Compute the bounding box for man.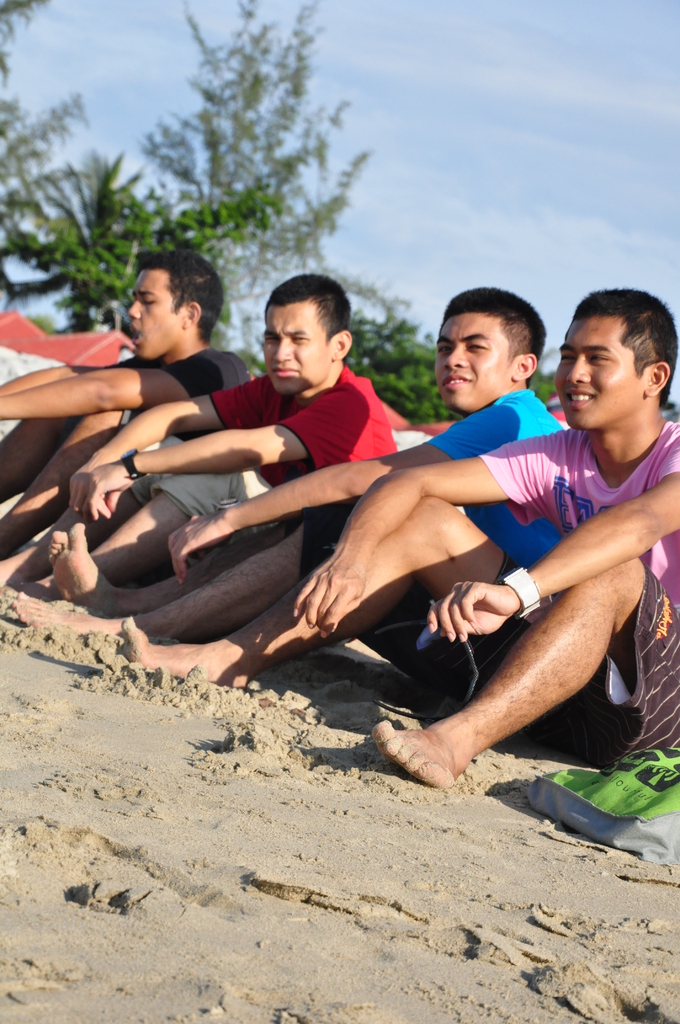
7 288 564 635.
